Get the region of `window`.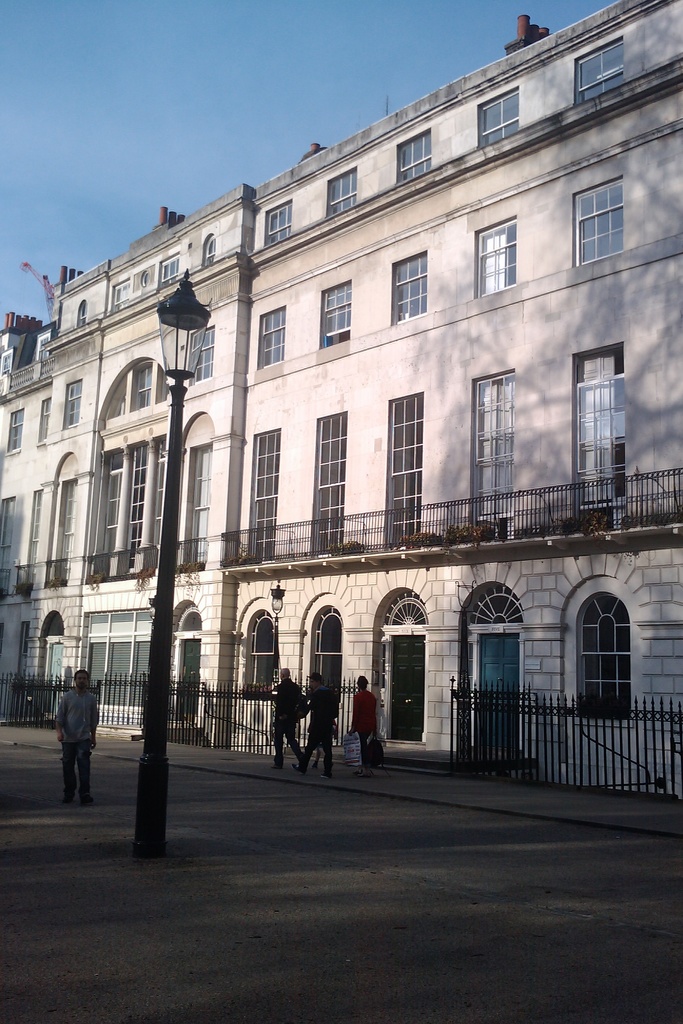
[317, 414, 345, 554].
